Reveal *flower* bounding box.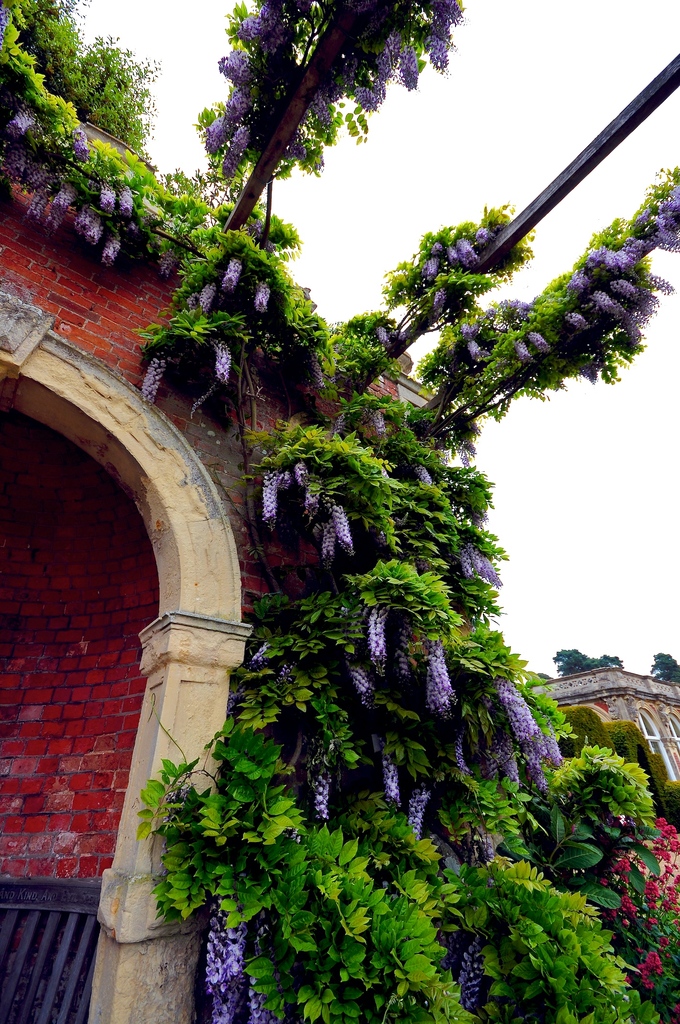
Revealed: bbox=[198, 921, 255, 999].
